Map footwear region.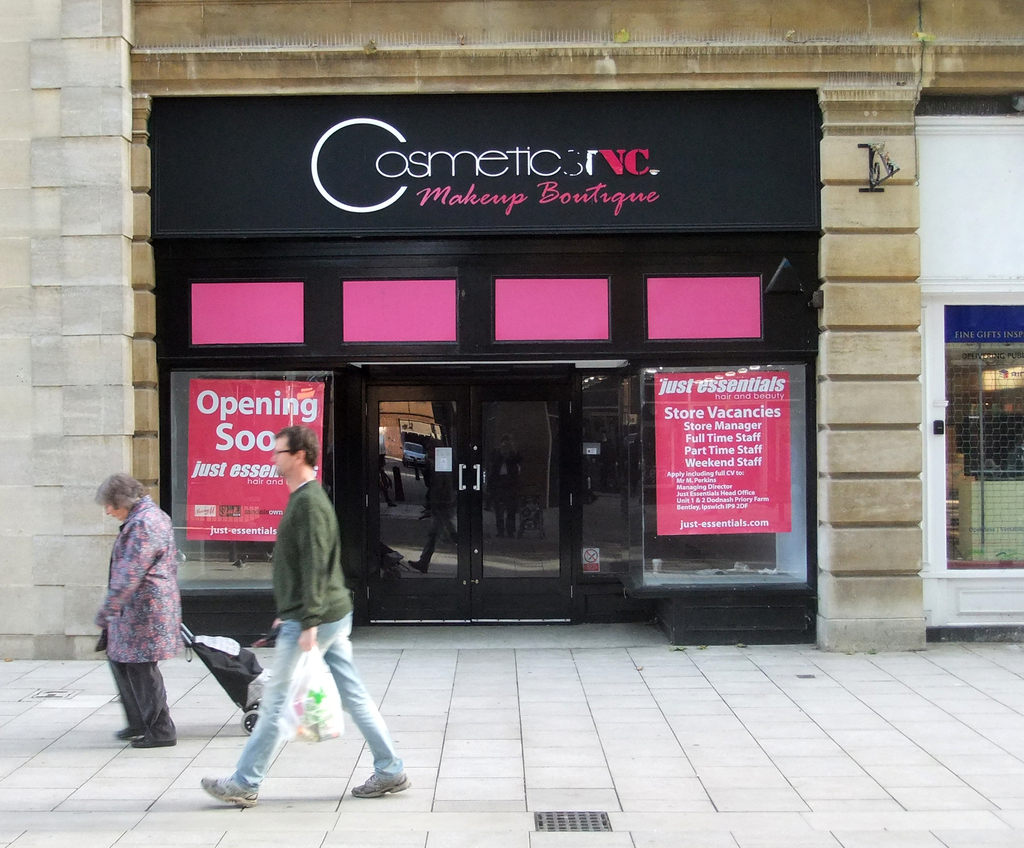
Mapped to [200,776,257,809].
